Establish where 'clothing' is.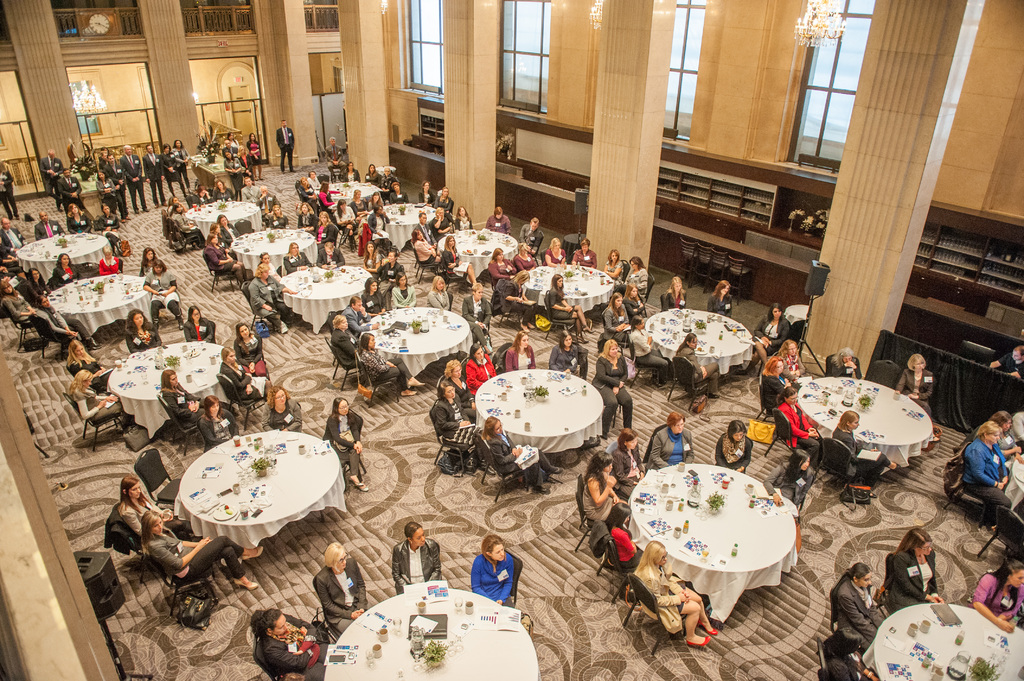
Established at bbox=(318, 248, 347, 269).
